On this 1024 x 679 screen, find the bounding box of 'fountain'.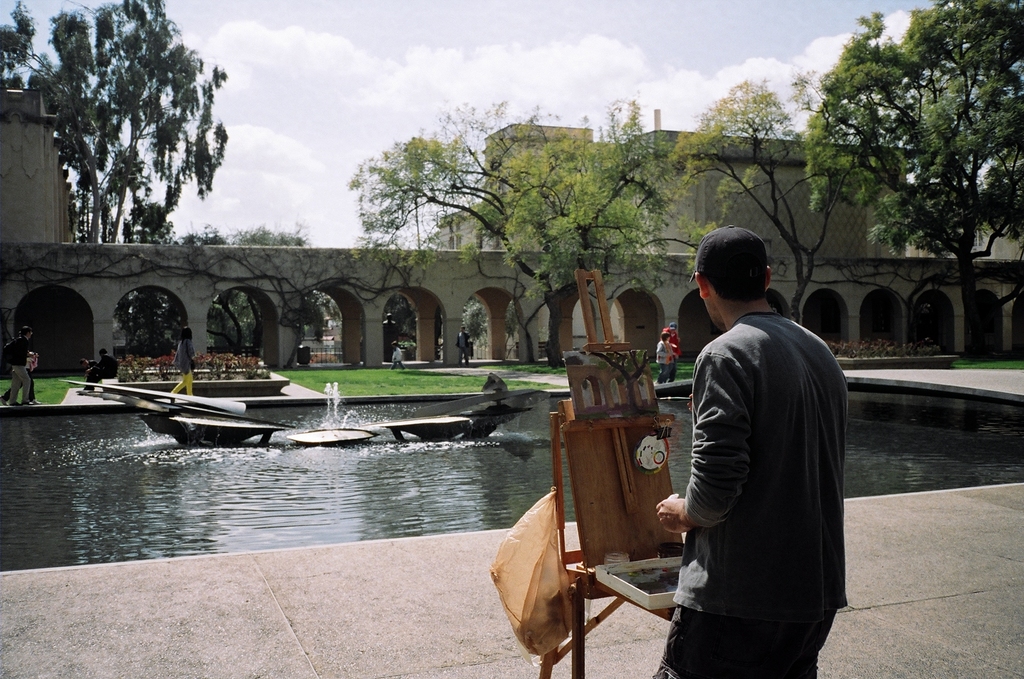
Bounding box: locate(283, 390, 385, 460).
